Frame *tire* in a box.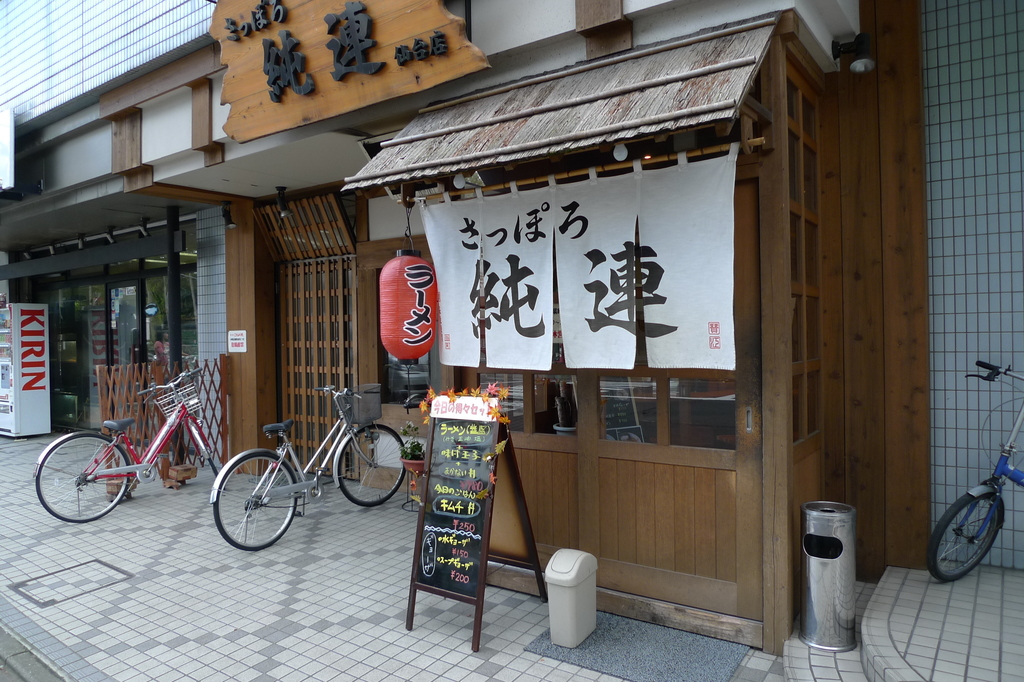
rect(192, 420, 222, 475).
